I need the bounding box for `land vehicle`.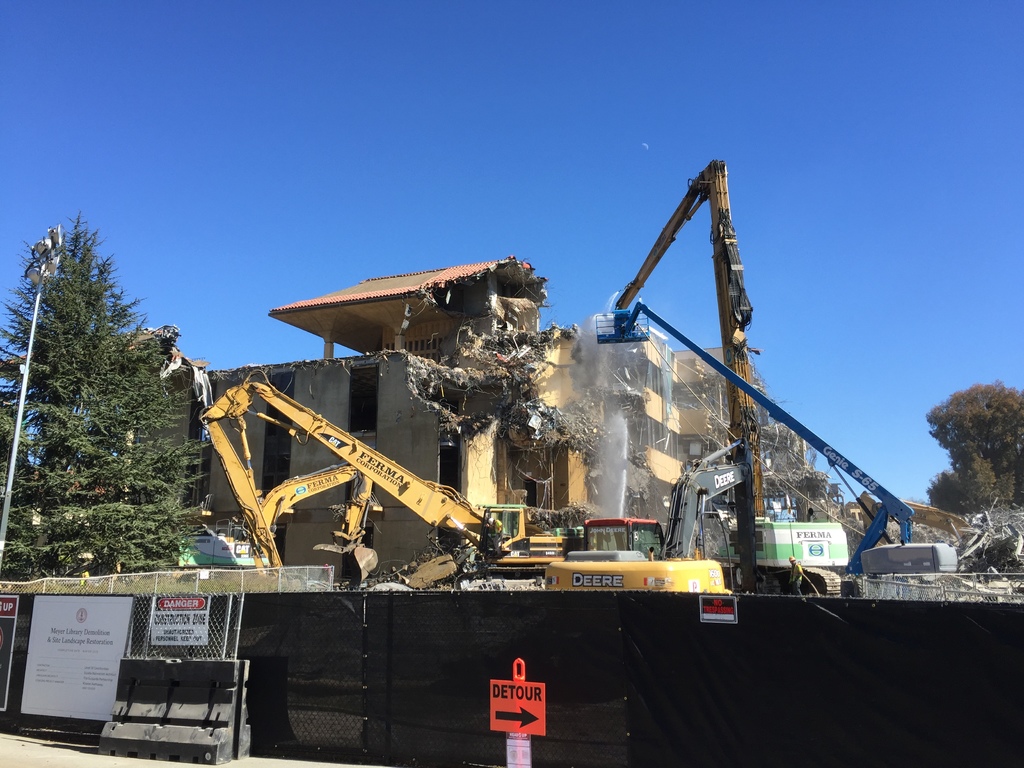
Here it is: {"x1": 591, "y1": 300, "x2": 956, "y2": 600}.
